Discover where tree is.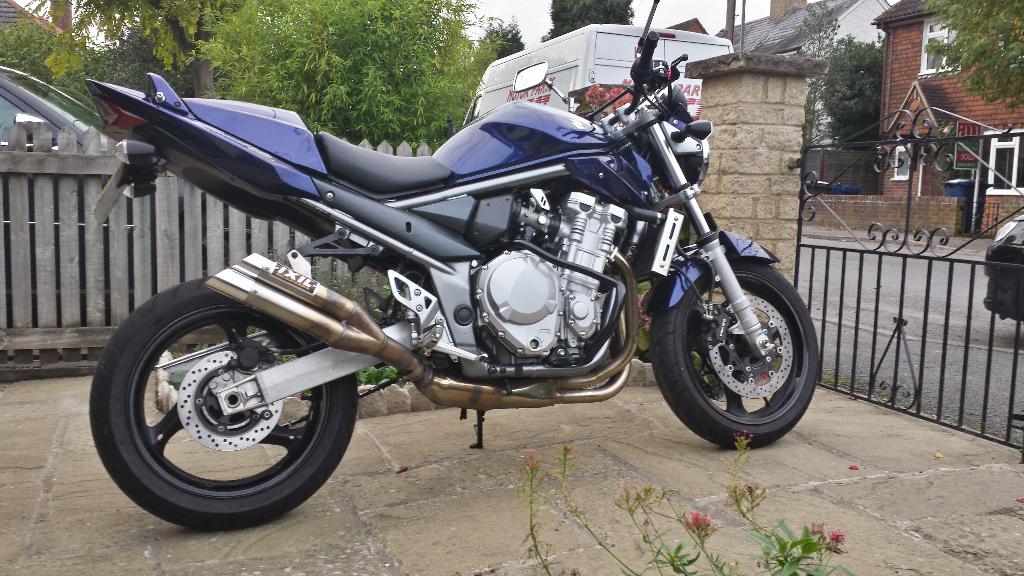
Discovered at pyautogui.locateOnScreen(819, 28, 886, 152).
